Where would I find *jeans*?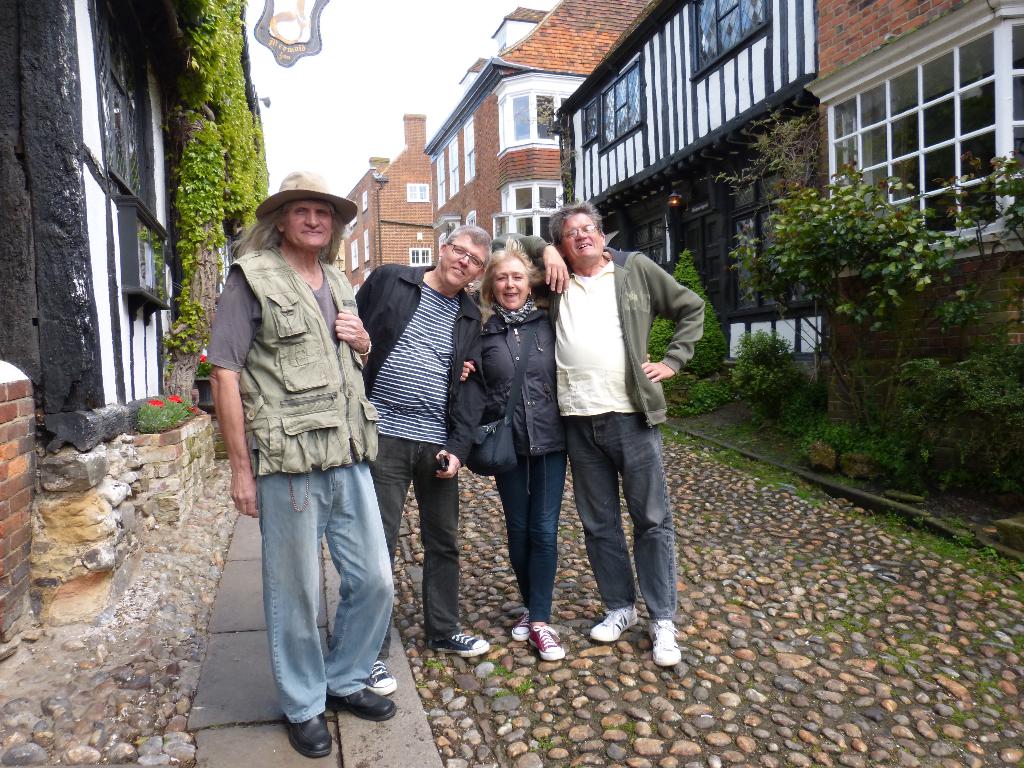
At <box>566,413,680,621</box>.
